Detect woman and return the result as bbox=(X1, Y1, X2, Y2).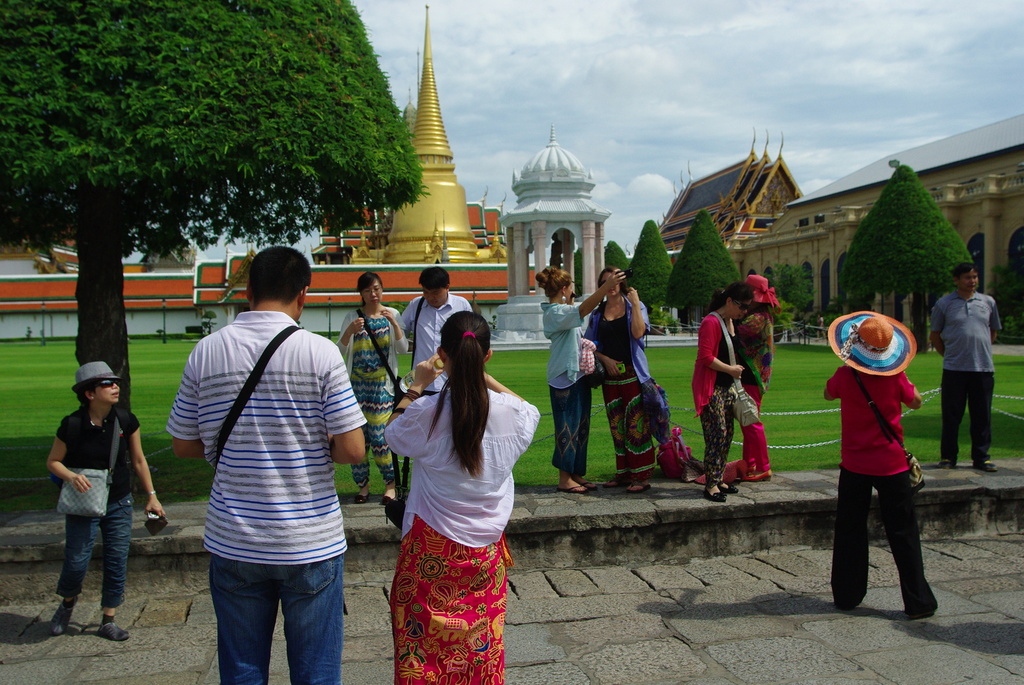
bbox=(533, 267, 628, 503).
